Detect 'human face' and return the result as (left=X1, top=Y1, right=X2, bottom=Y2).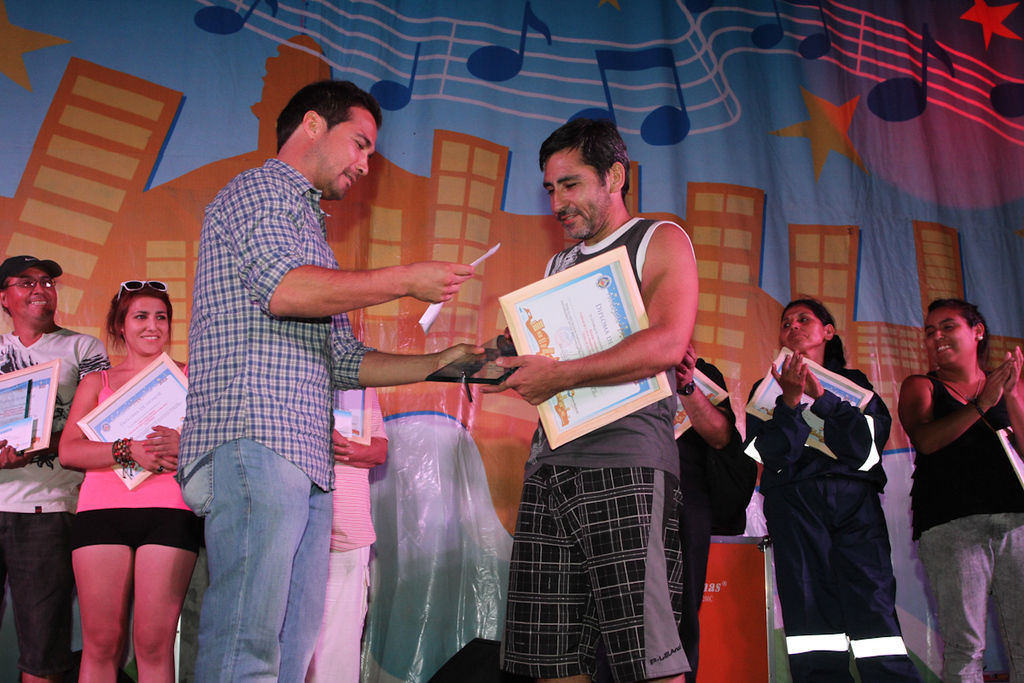
(left=540, top=149, right=609, bottom=241).
